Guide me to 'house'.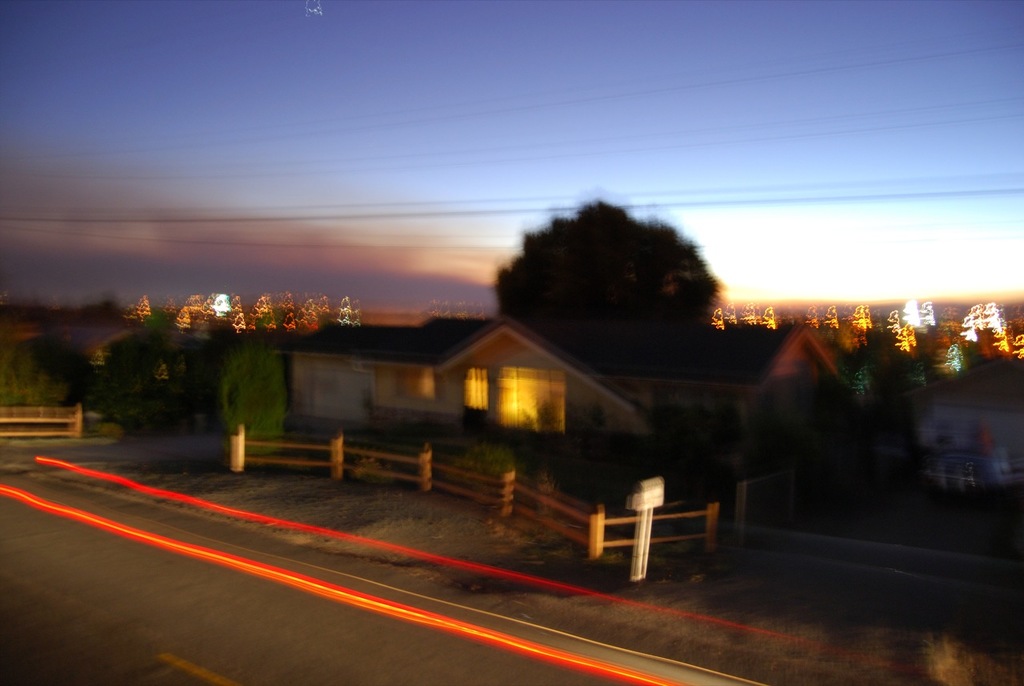
Guidance: Rect(658, 315, 849, 434).
